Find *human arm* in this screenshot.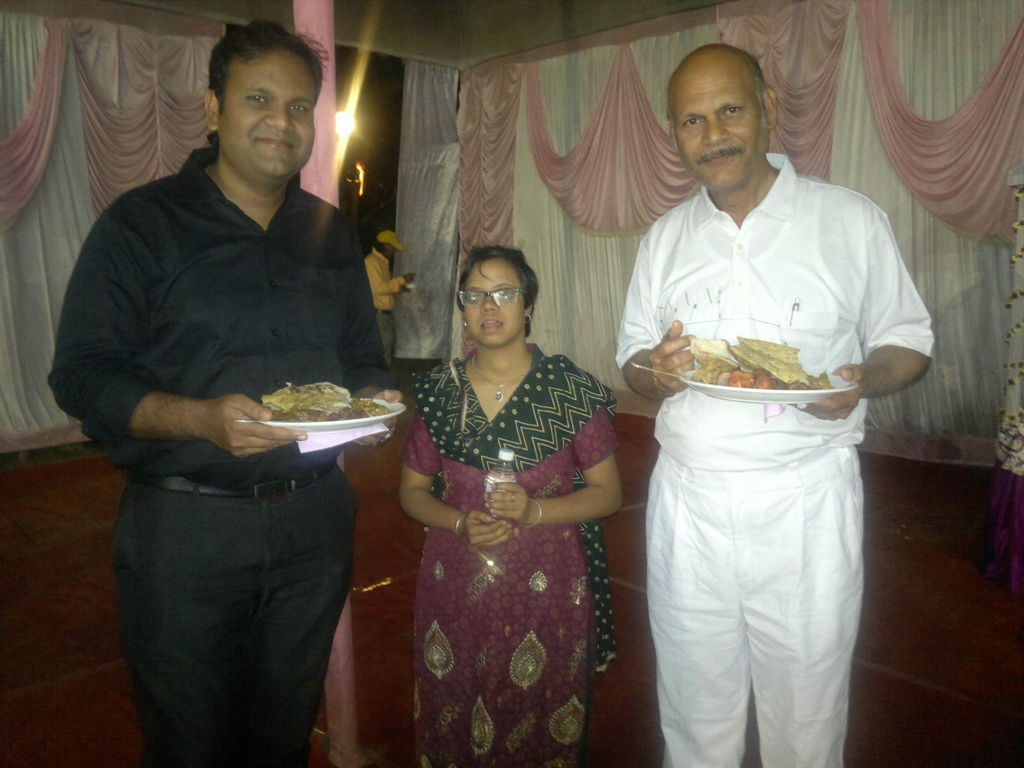
The bounding box for *human arm* is crop(397, 397, 509, 550).
